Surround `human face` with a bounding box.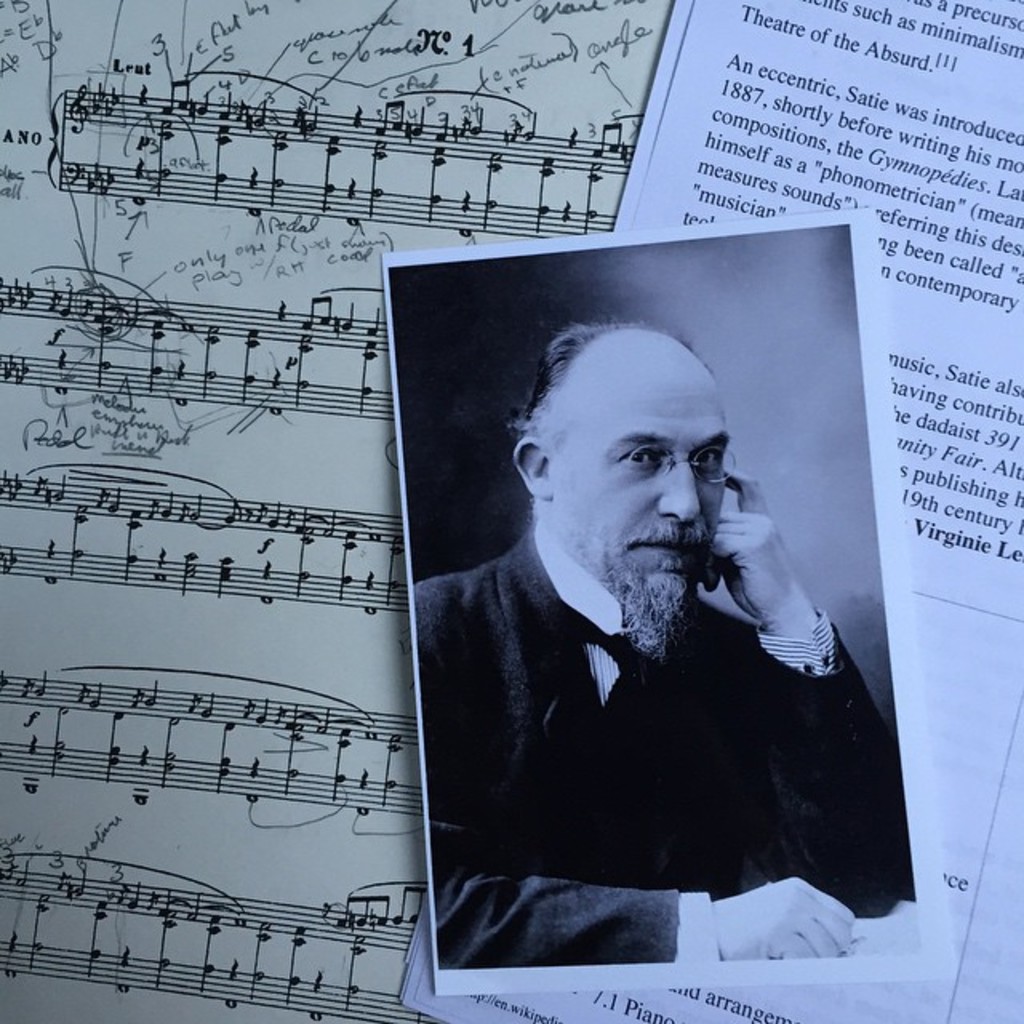
[554,373,733,611].
